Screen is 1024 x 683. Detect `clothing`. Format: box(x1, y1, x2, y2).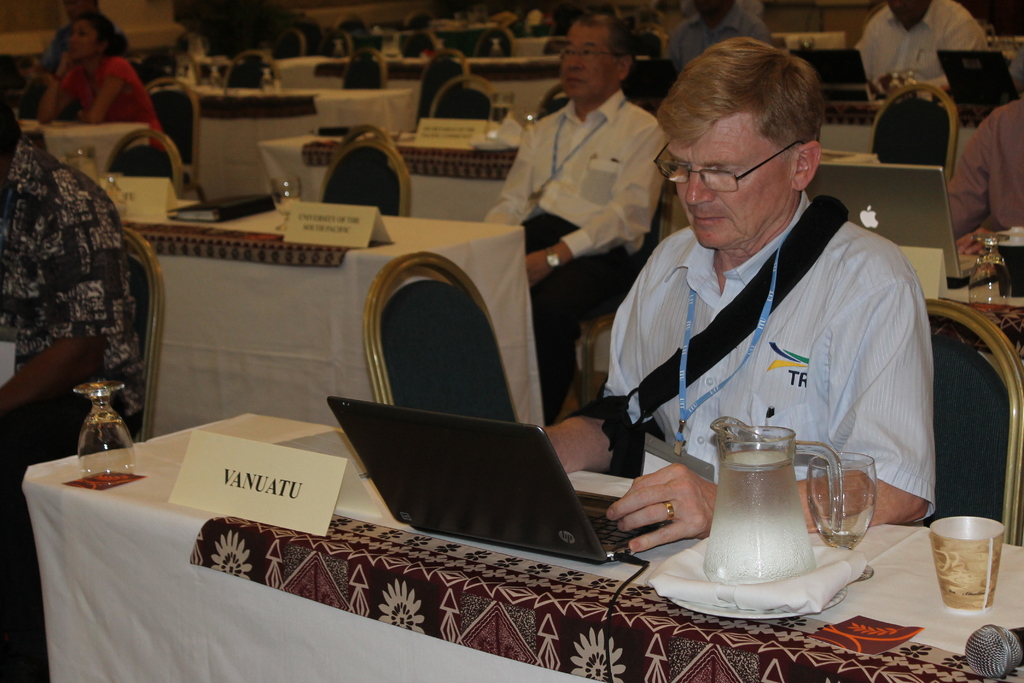
box(945, 96, 1023, 242).
